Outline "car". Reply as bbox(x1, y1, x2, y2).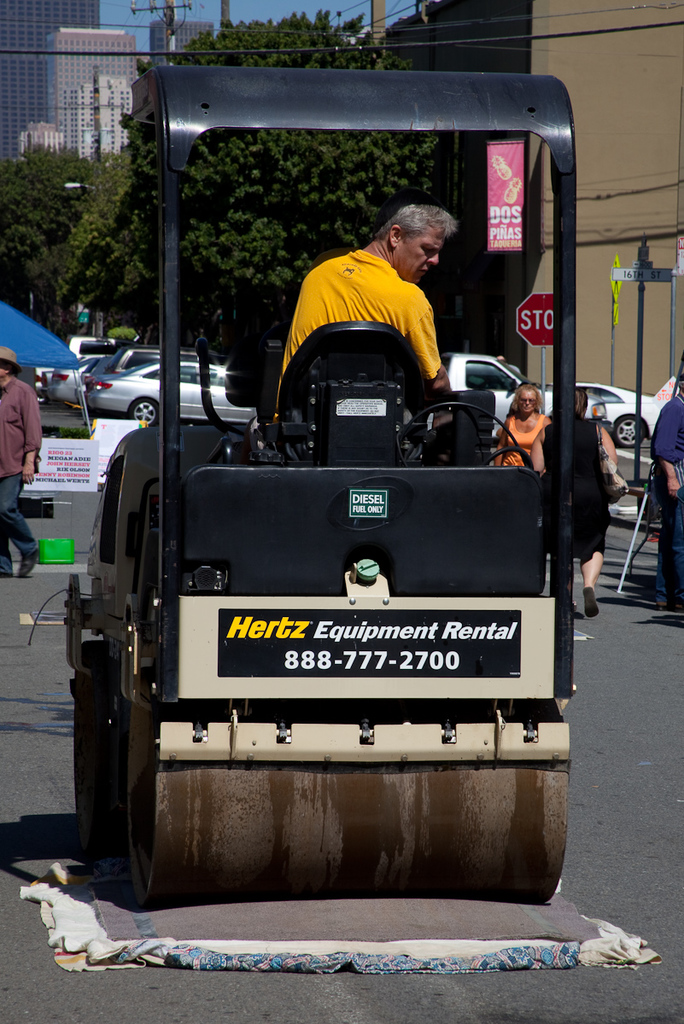
bbox(44, 340, 114, 408).
